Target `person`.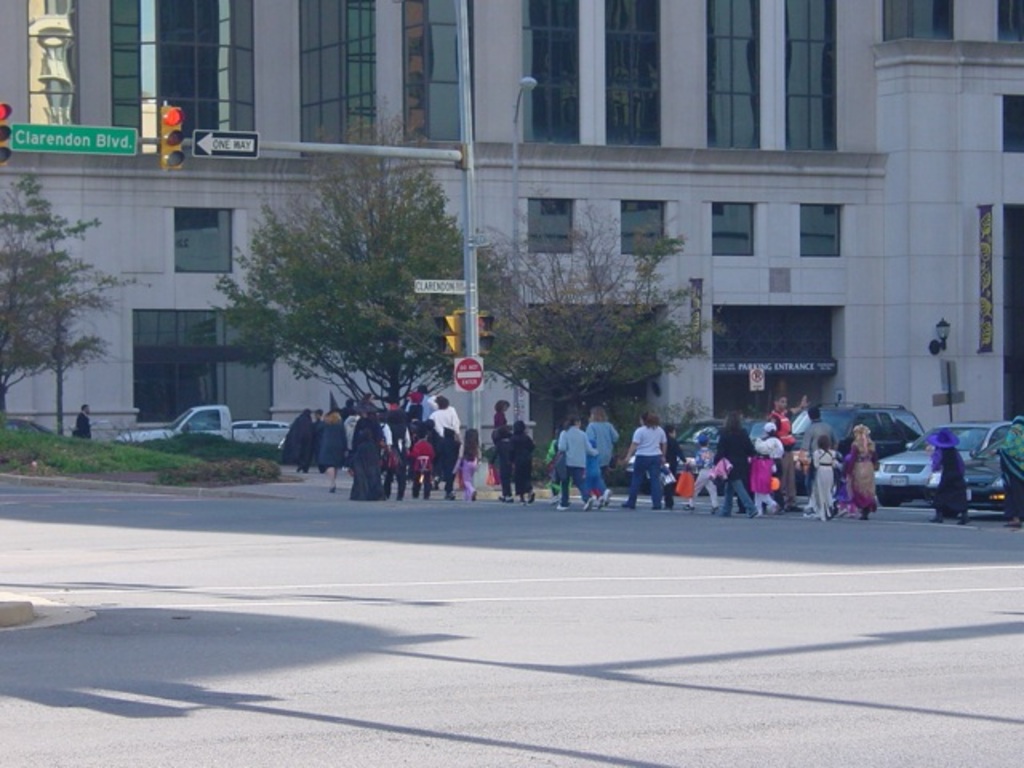
Target region: 987, 413, 1022, 526.
